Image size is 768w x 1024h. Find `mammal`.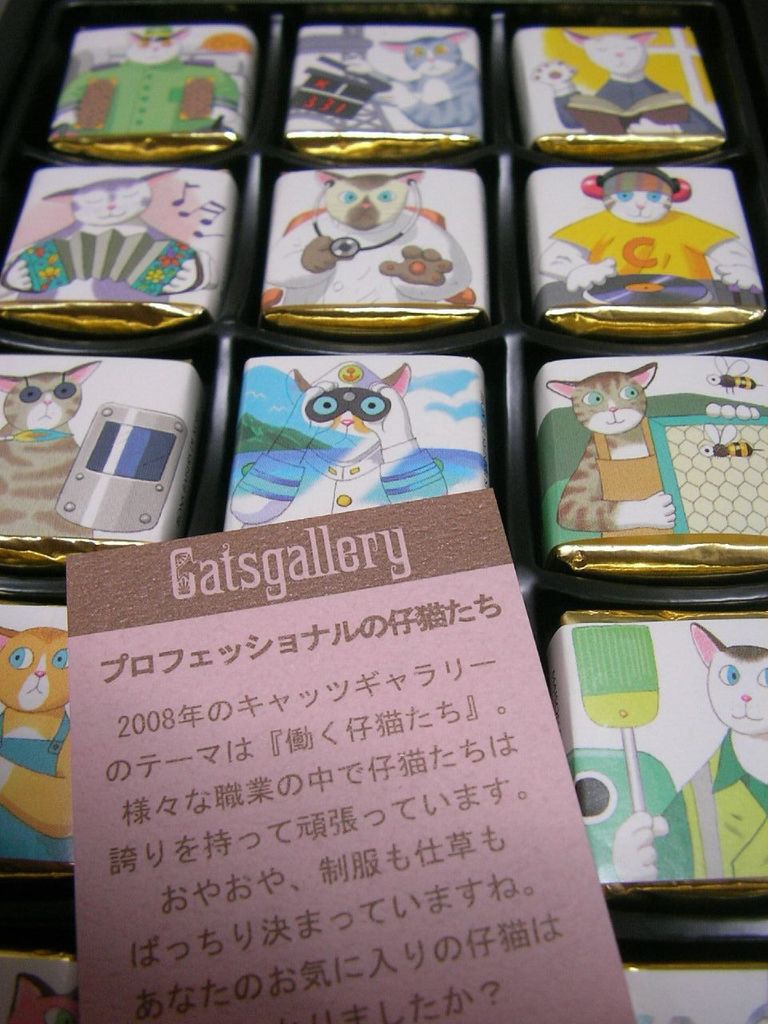
box(611, 625, 767, 887).
